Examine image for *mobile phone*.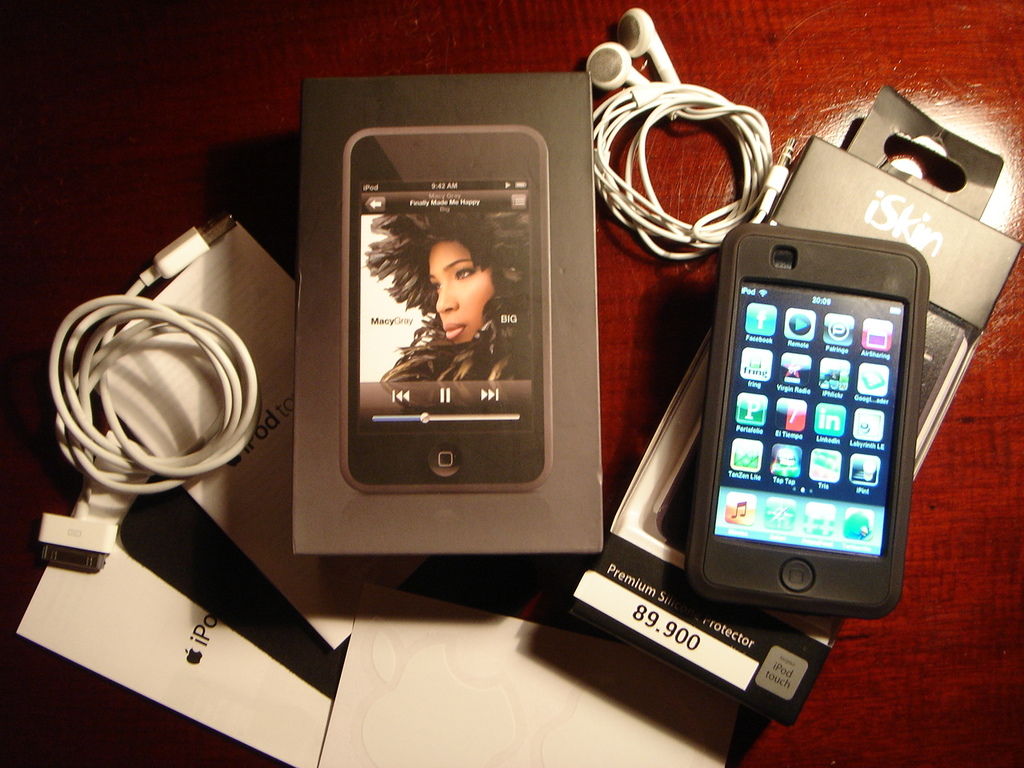
Examination result: 117, 471, 341, 698.
